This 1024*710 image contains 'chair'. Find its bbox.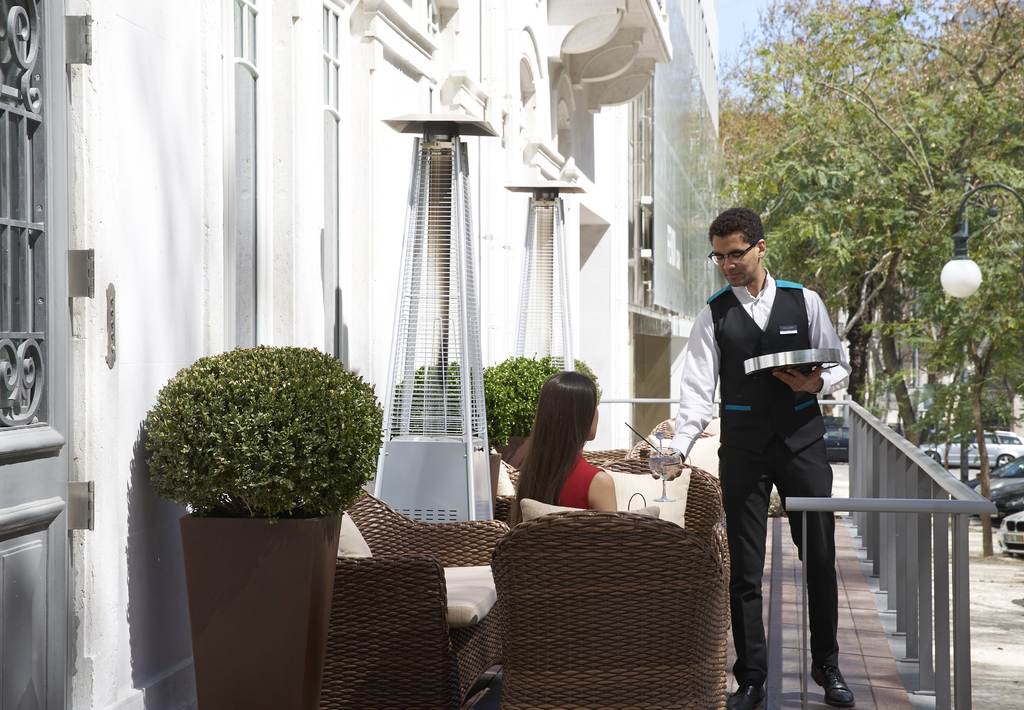
left=446, top=491, right=760, bottom=700.
